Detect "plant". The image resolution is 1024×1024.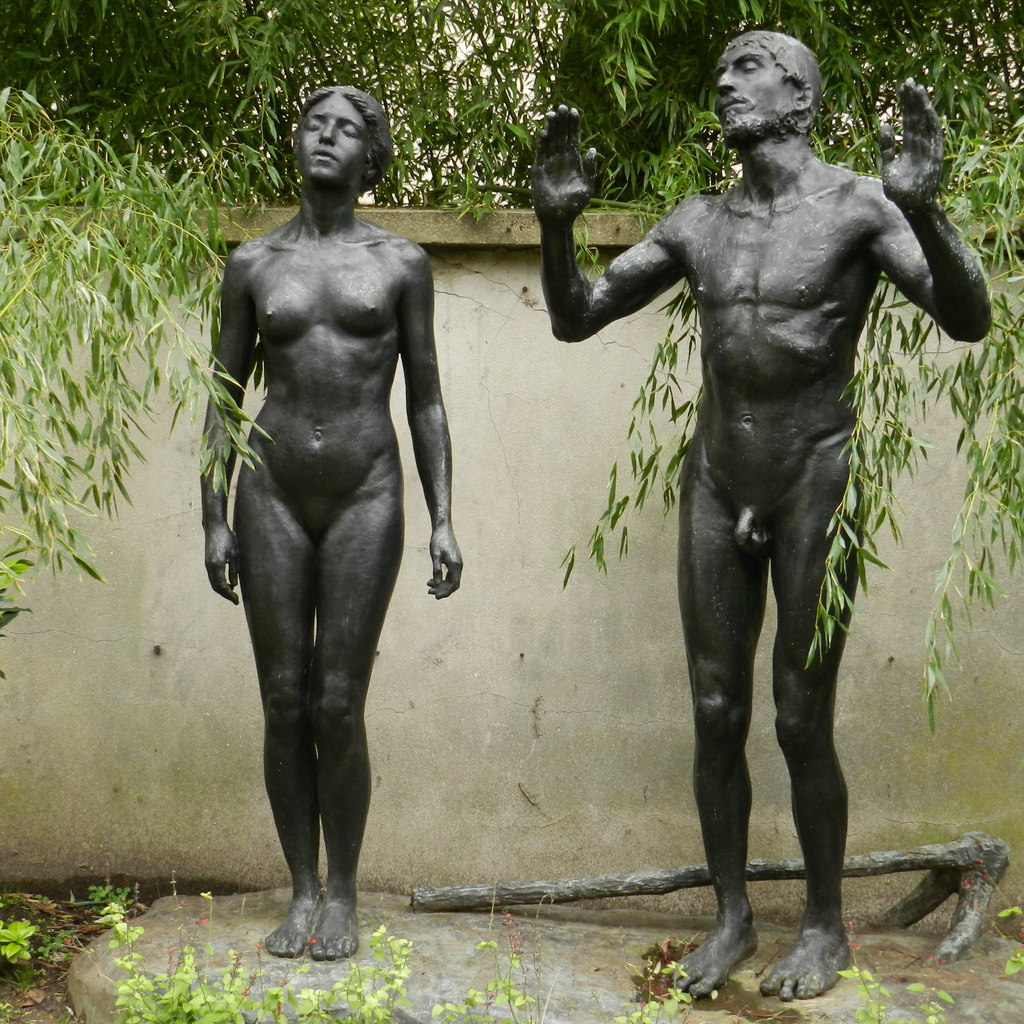
(x1=0, y1=85, x2=292, y2=671).
